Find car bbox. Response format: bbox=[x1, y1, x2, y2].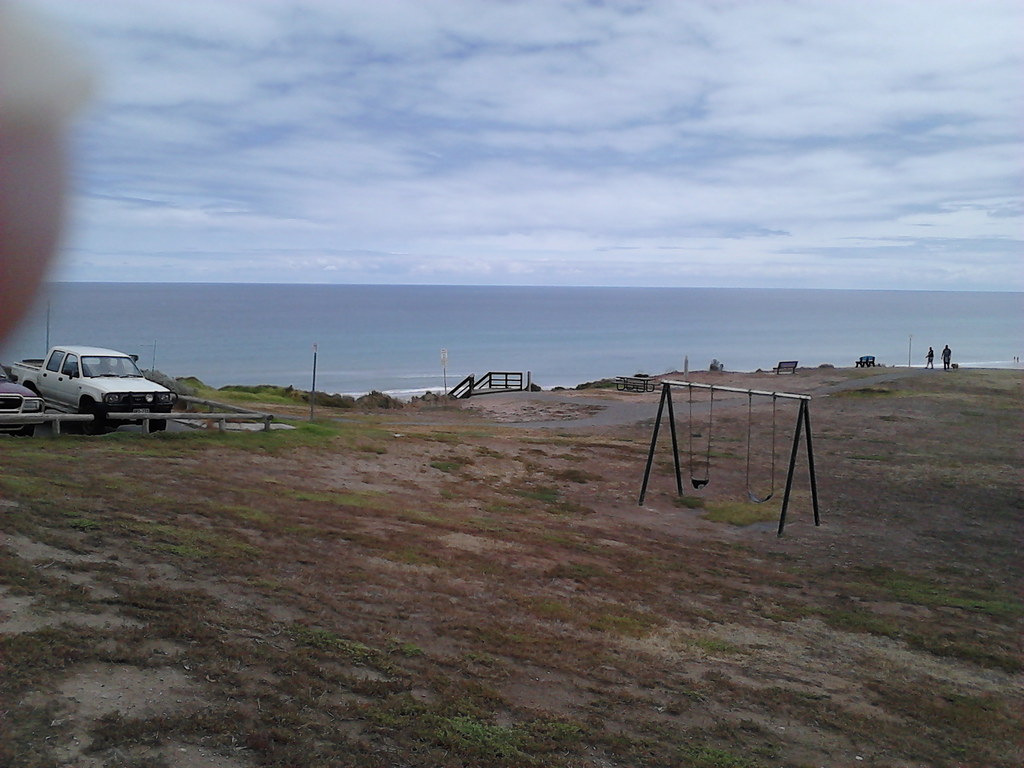
bbox=[0, 364, 44, 435].
